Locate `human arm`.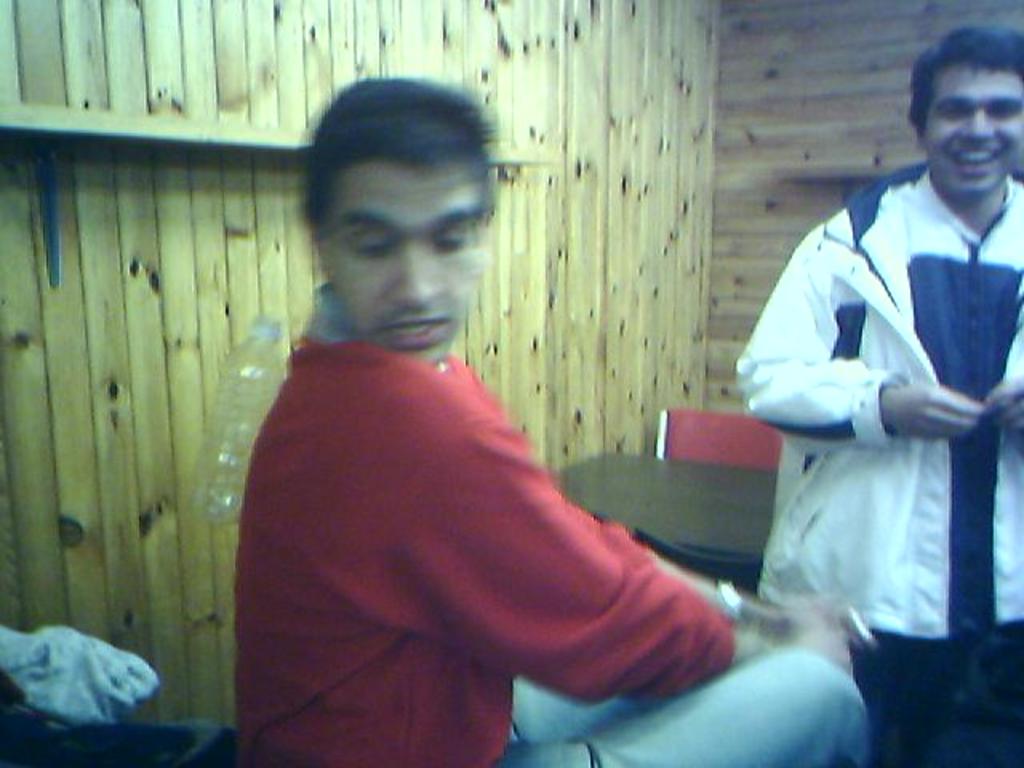
Bounding box: [left=618, top=526, right=851, bottom=678].
